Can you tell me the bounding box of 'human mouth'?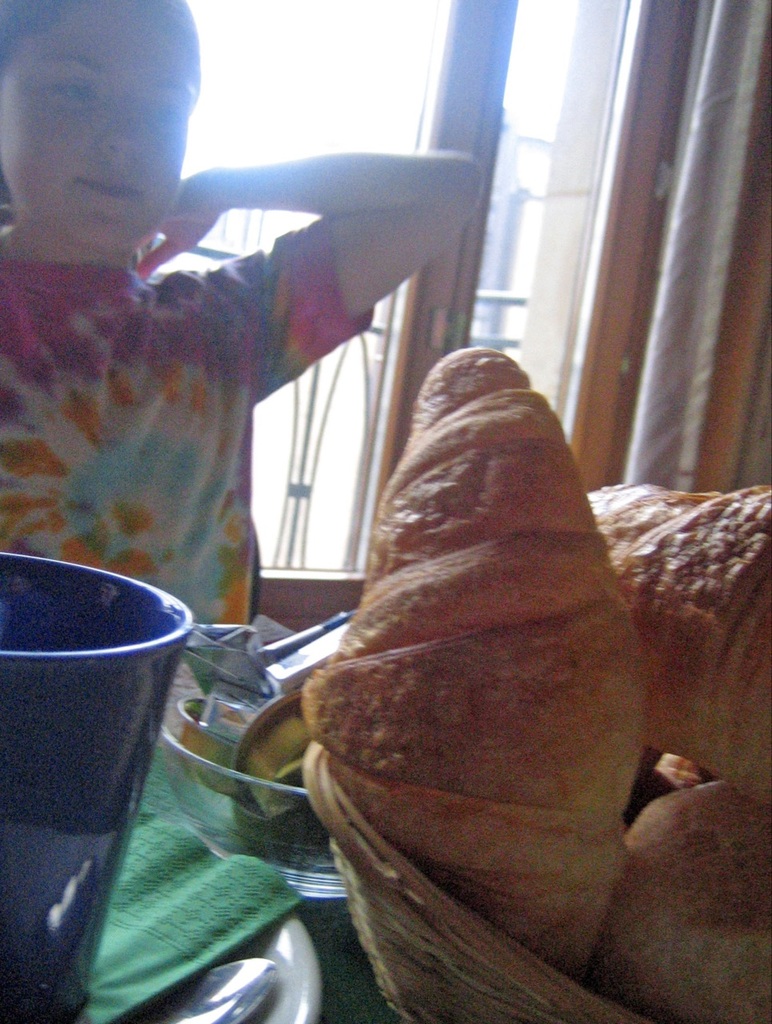
x1=80 y1=178 x2=140 y2=202.
